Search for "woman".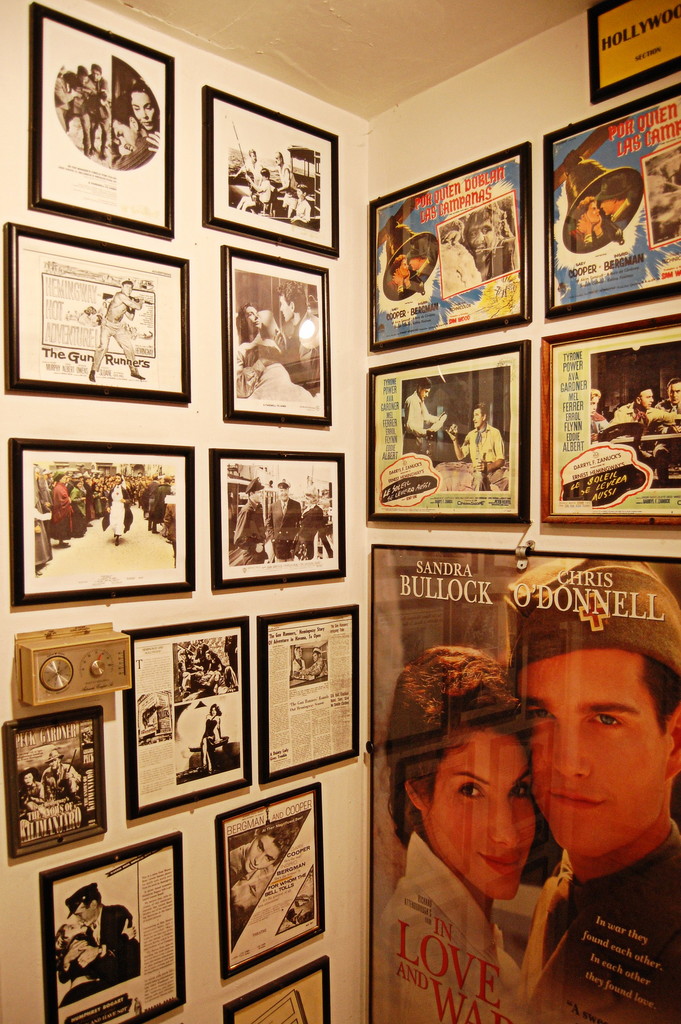
Found at [x1=236, y1=307, x2=289, y2=392].
